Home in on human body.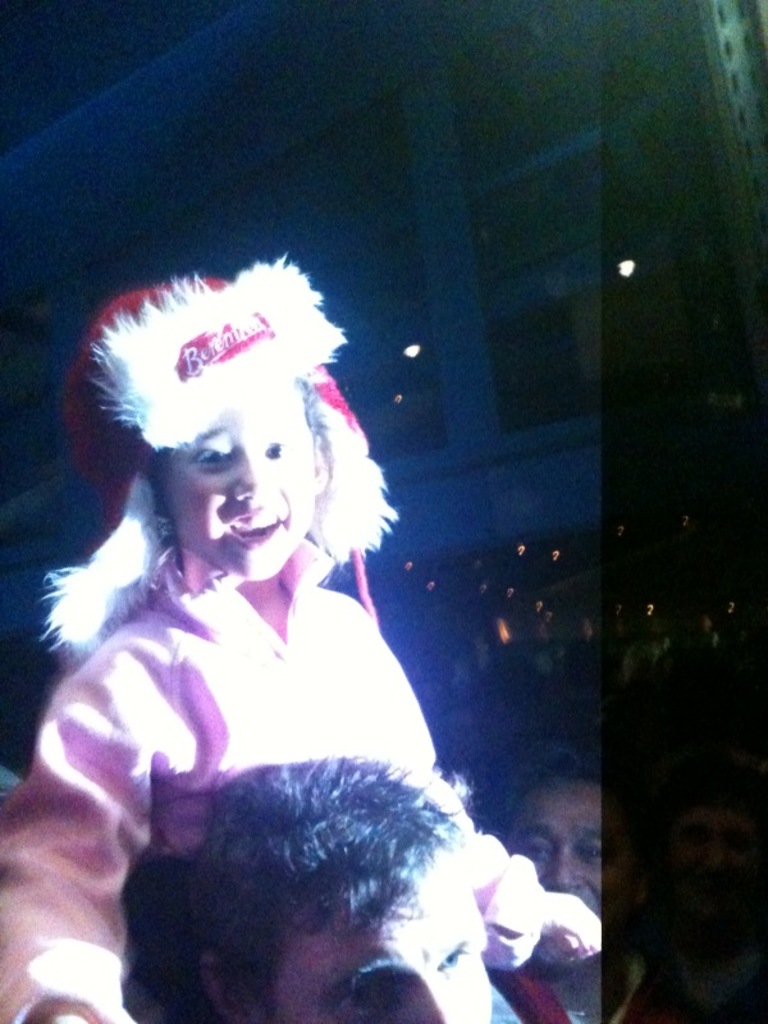
Homed in at 636 755 767 1023.
